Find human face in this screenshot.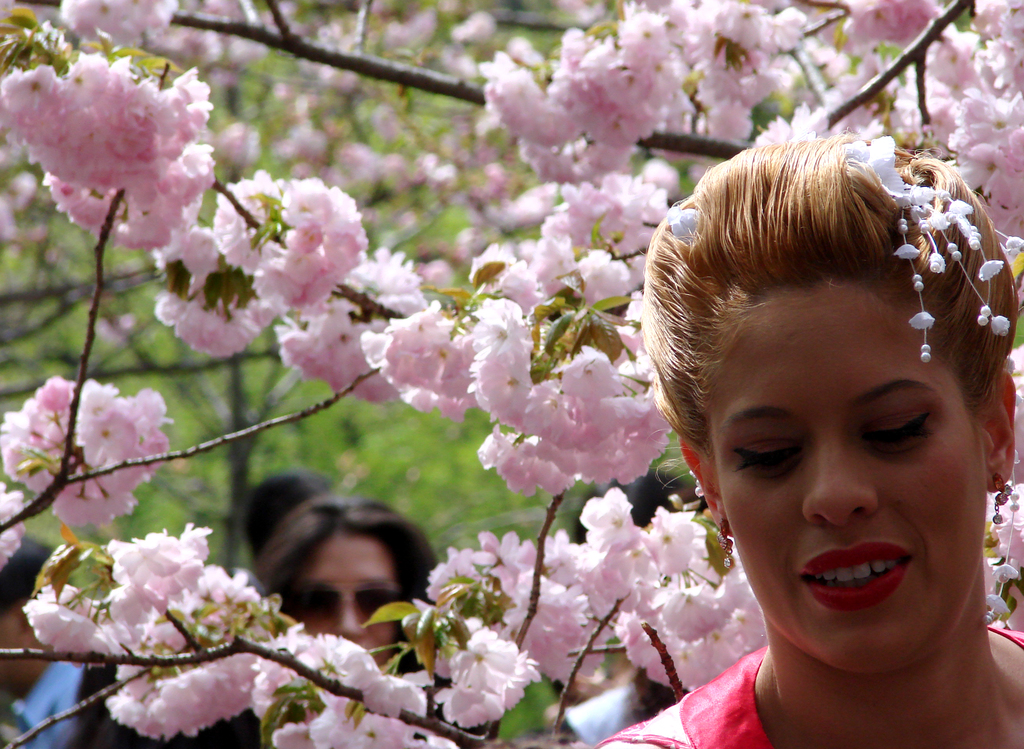
The bounding box for human face is 692,271,986,673.
